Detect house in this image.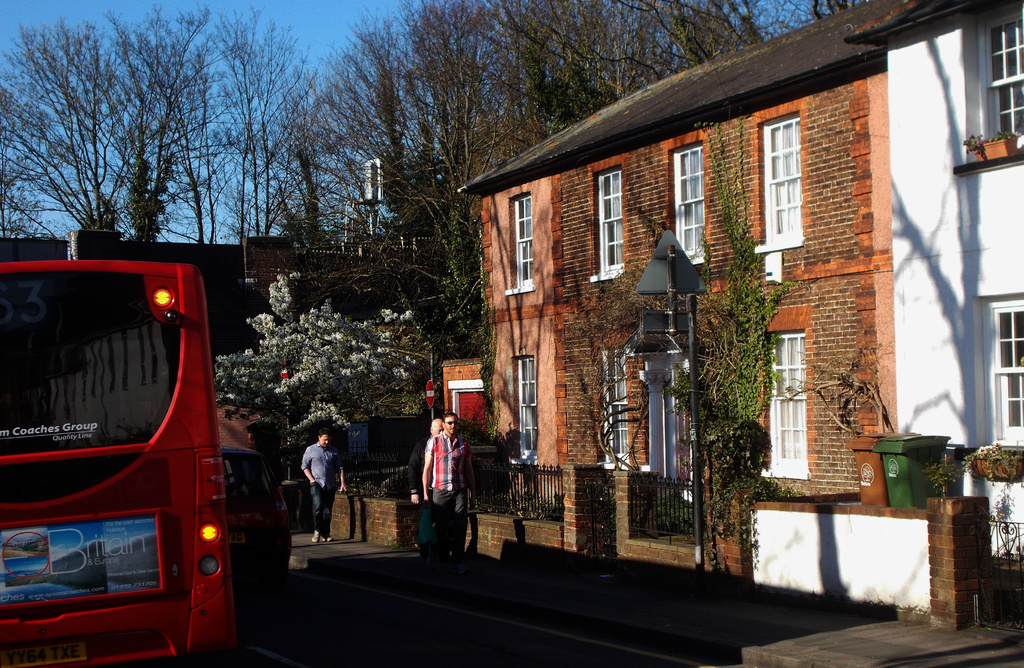
Detection: bbox=[245, 233, 450, 343].
